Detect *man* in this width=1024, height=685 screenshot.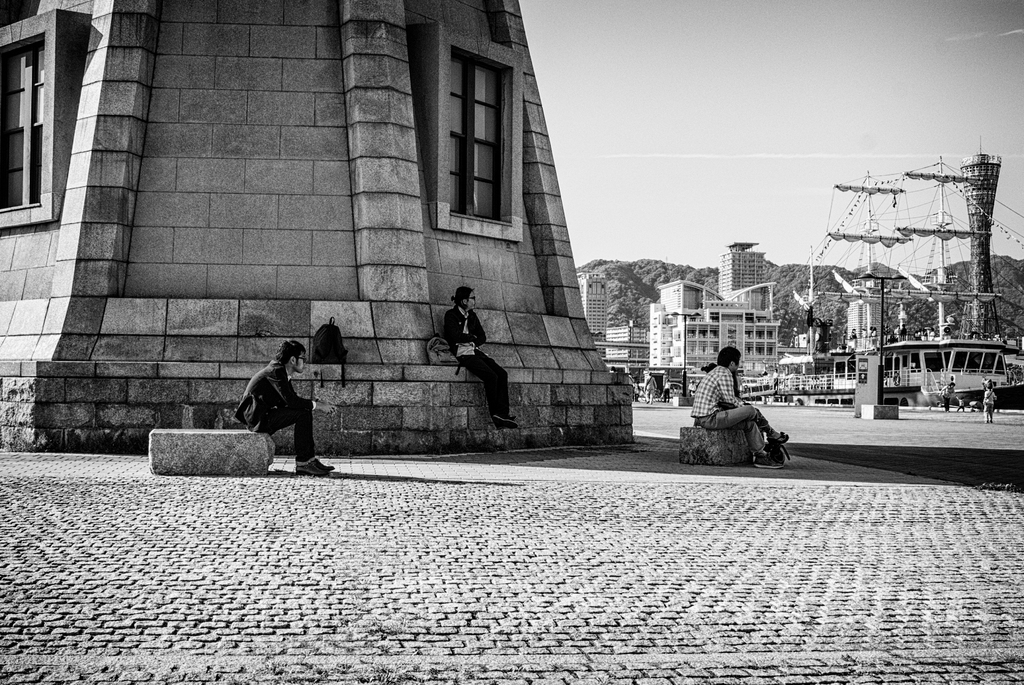
Detection: [left=643, top=372, right=656, bottom=407].
